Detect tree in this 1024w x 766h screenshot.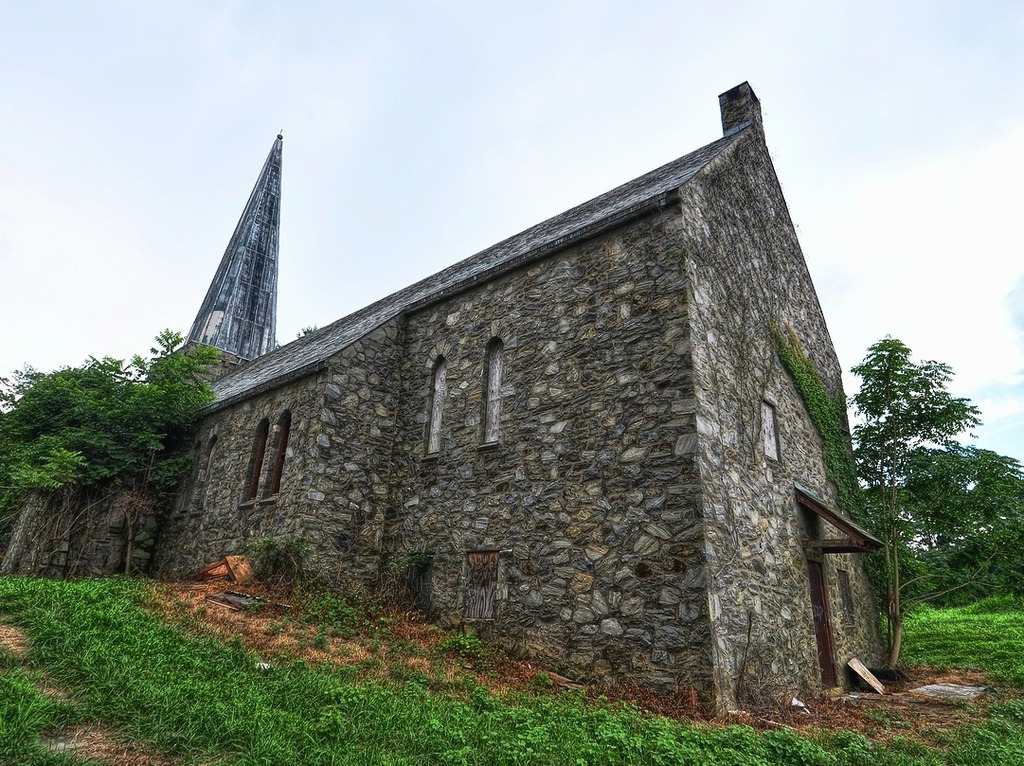
Detection: <bbox>910, 446, 1023, 612</bbox>.
